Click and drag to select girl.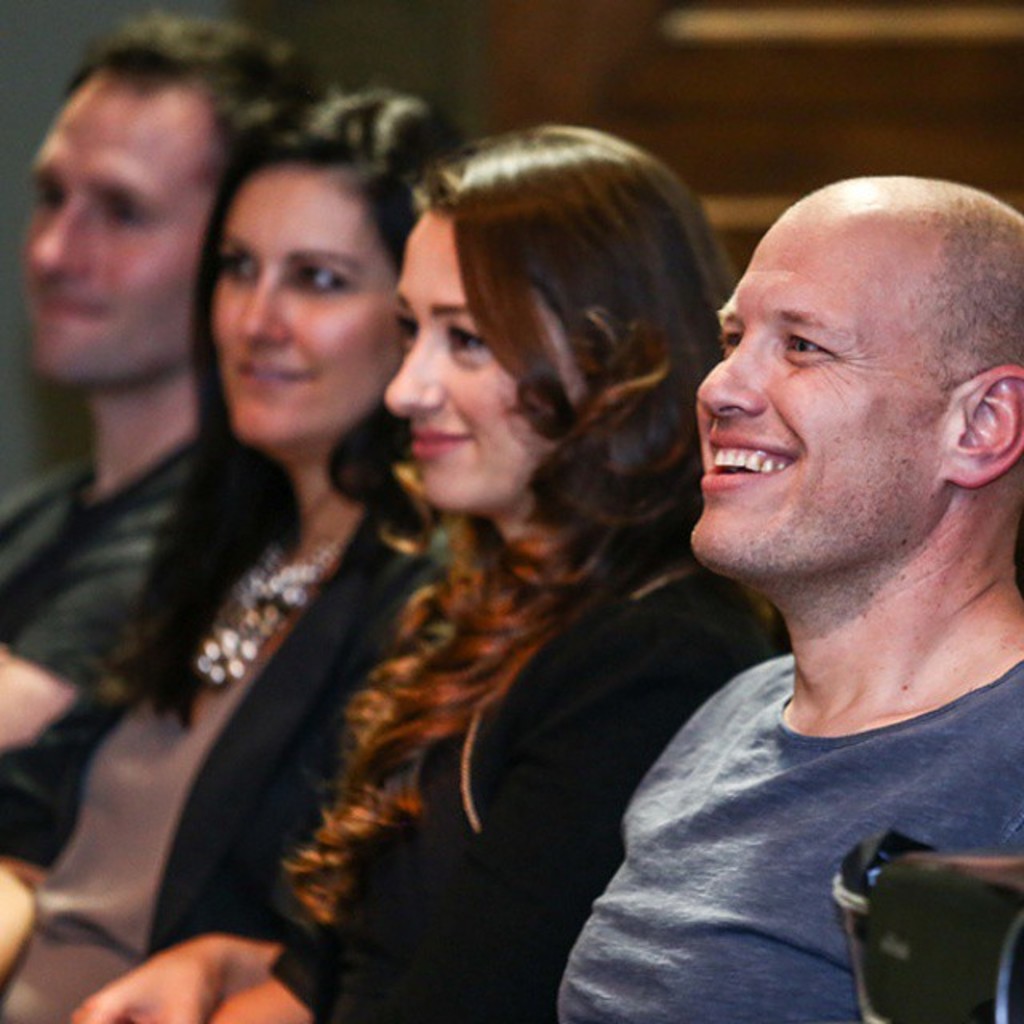
Selection: bbox=(69, 120, 792, 1022).
